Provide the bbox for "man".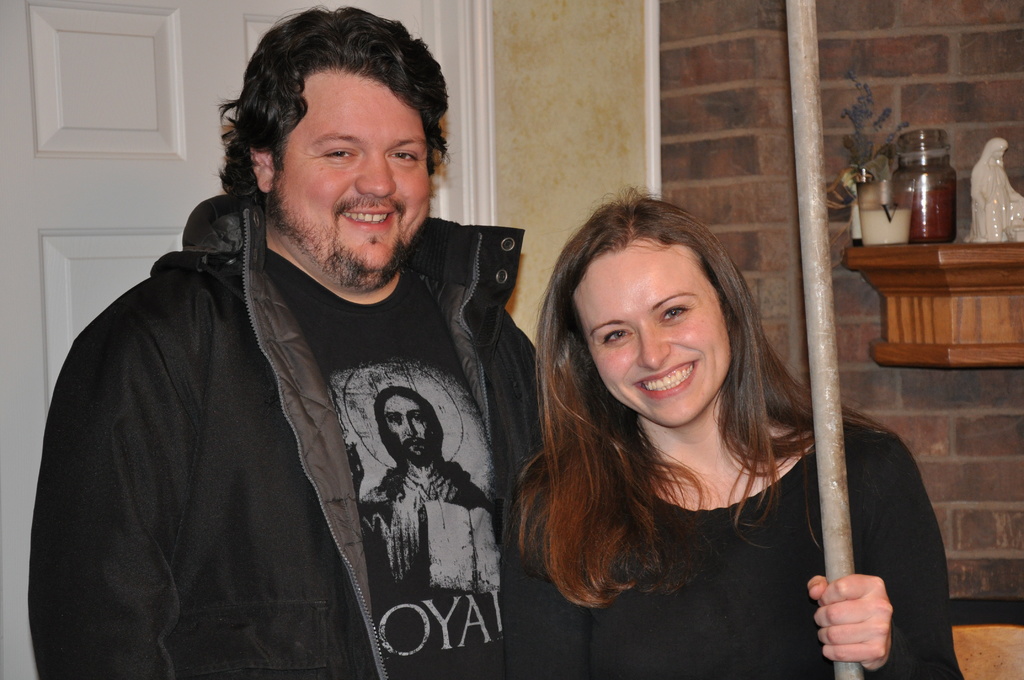
rect(344, 384, 504, 601).
